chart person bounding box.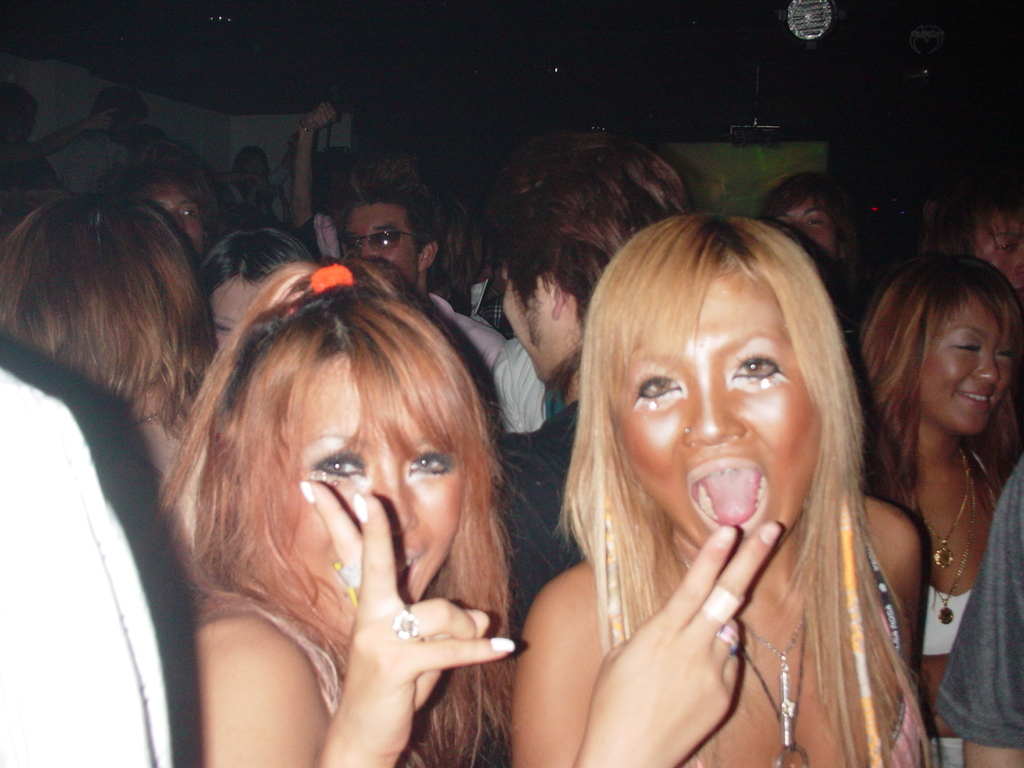
Charted: (846, 242, 1023, 691).
